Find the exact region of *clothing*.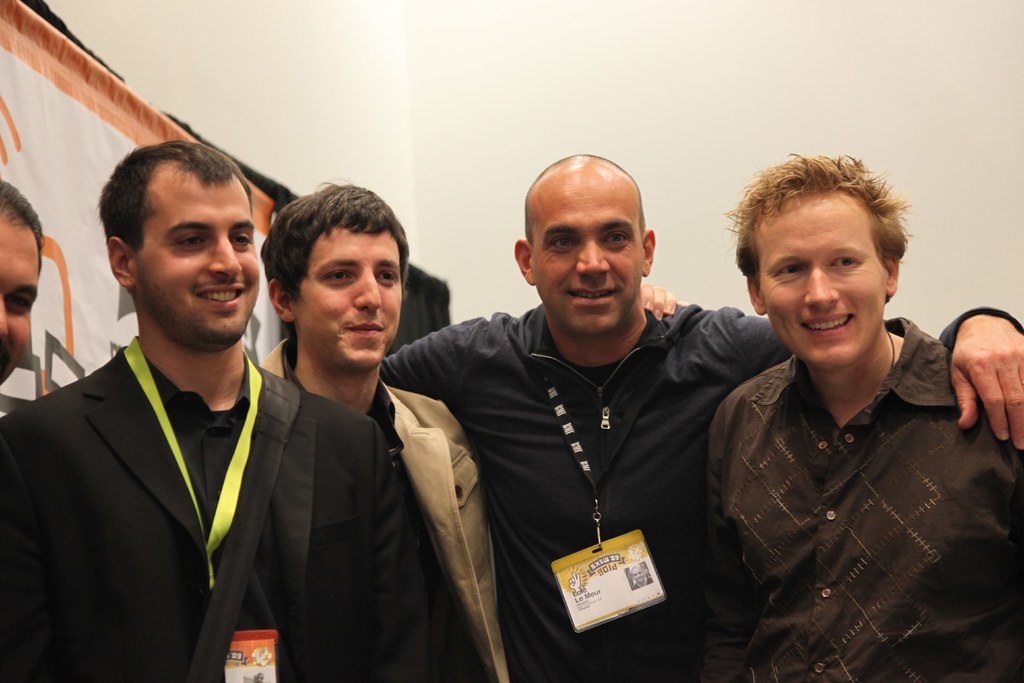
Exact region: select_region(0, 324, 486, 682).
